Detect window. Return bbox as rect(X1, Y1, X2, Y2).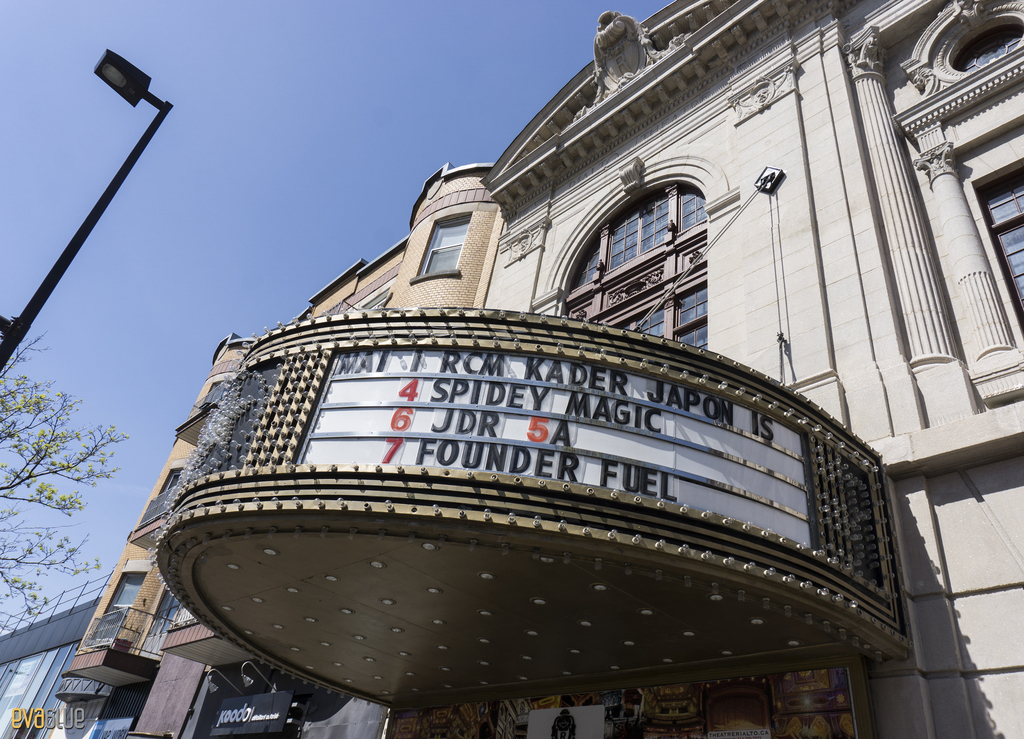
rect(81, 572, 143, 644).
